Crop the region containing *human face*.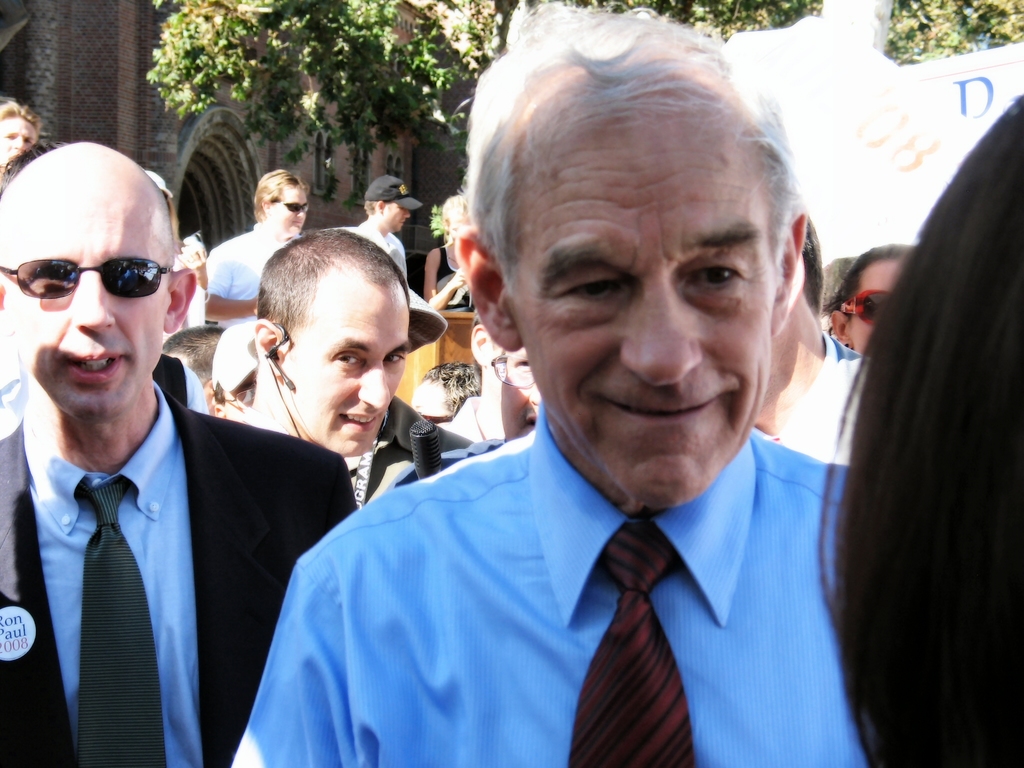
Crop region: left=274, top=184, right=307, bottom=235.
